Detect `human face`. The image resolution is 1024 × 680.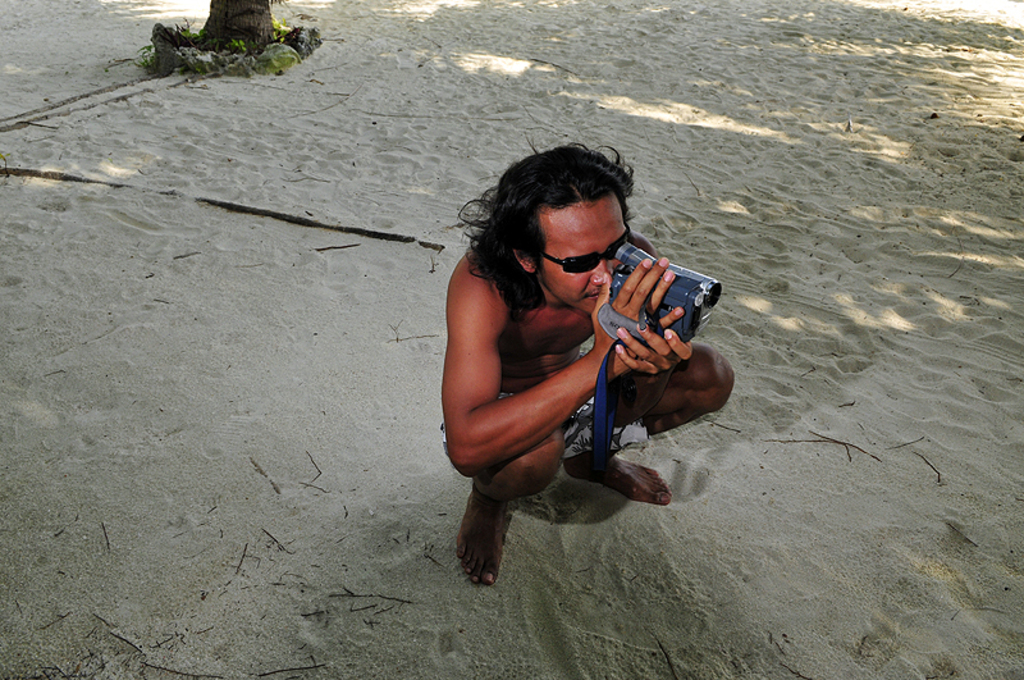
select_region(540, 193, 627, 312).
